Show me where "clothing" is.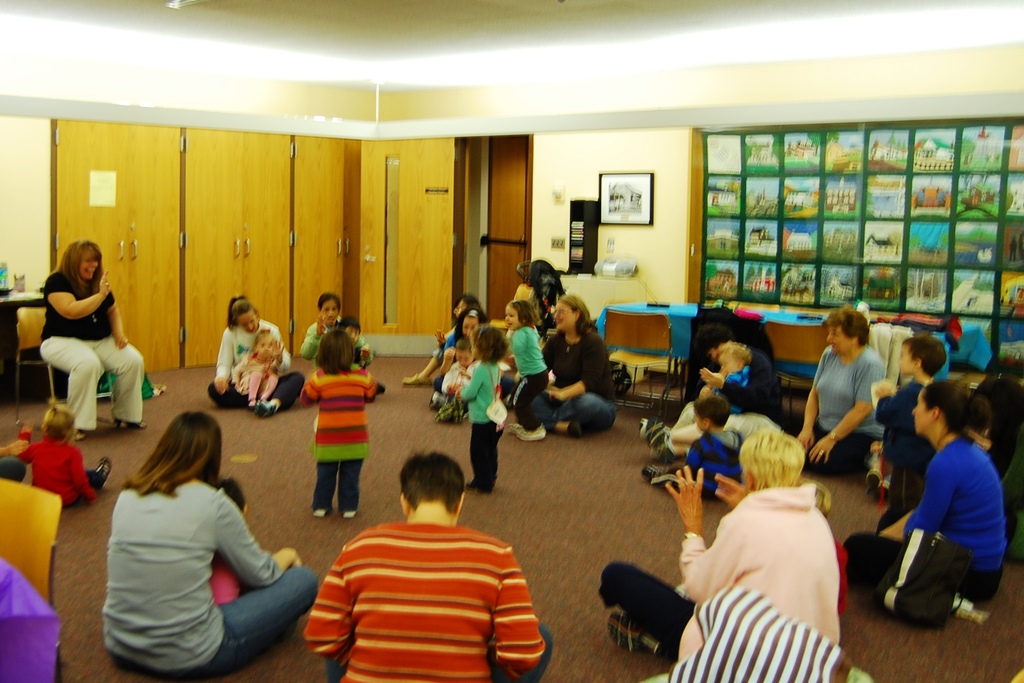
"clothing" is at bbox(236, 359, 270, 404).
